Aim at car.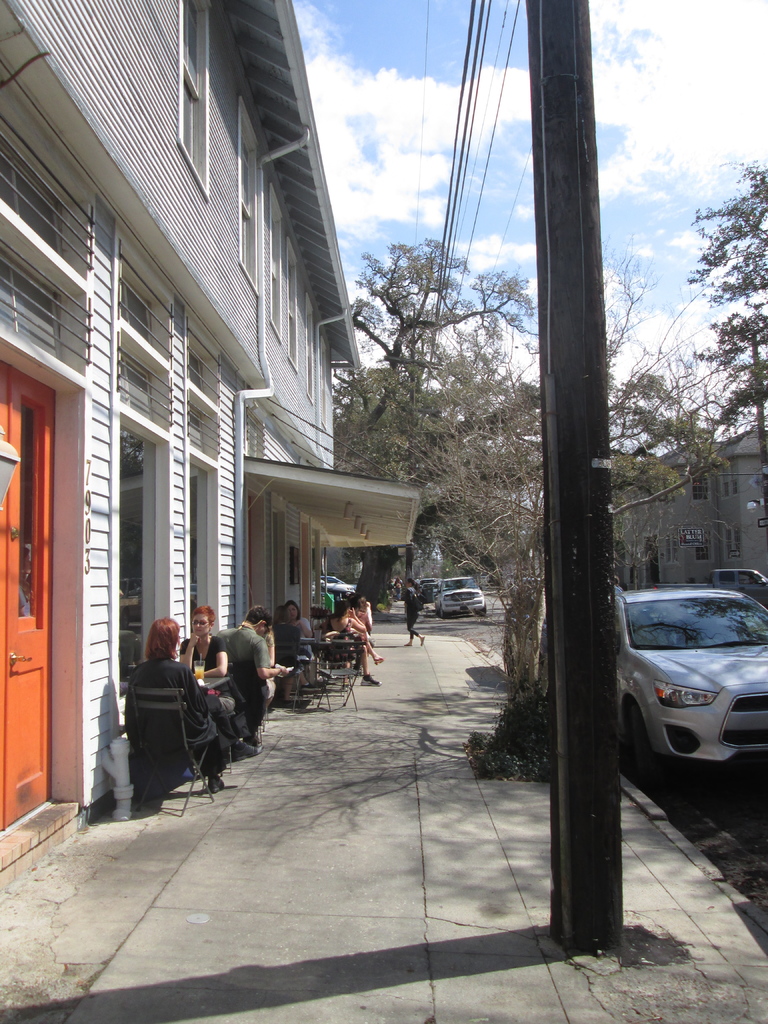
Aimed at x1=618, y1=576, x2=767, y2=774.
